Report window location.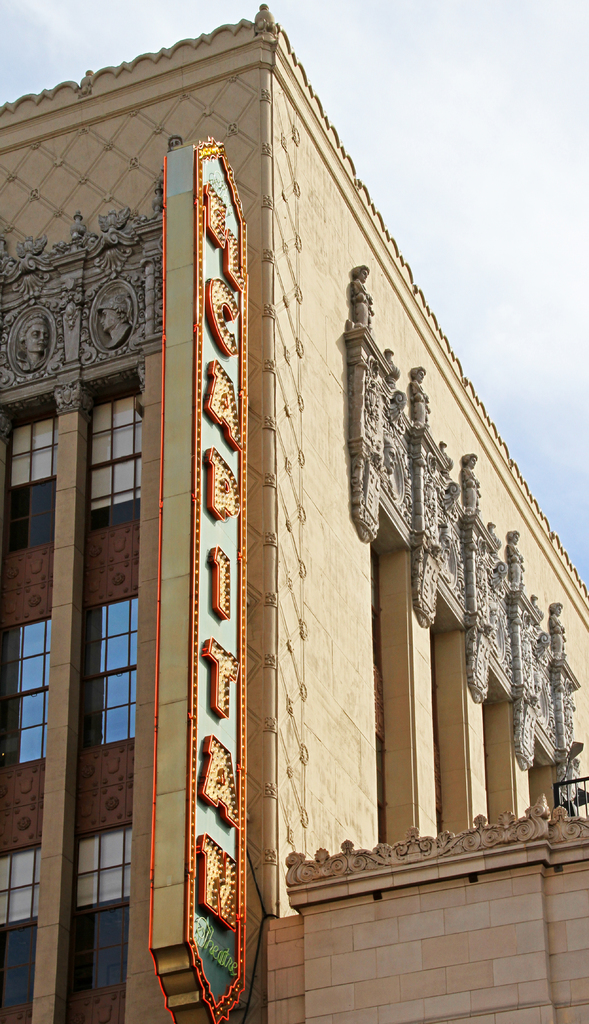
Report: box=[52, 552, 136, 799].
